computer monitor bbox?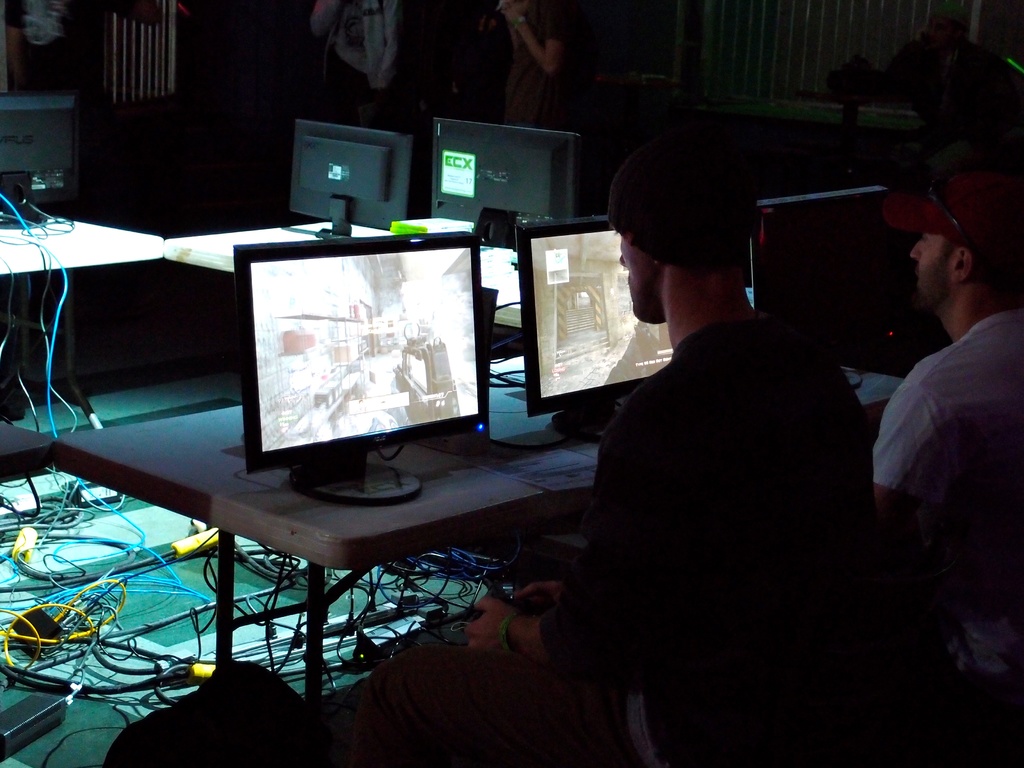
x1=209, y1=227, x2=505, y2=520
